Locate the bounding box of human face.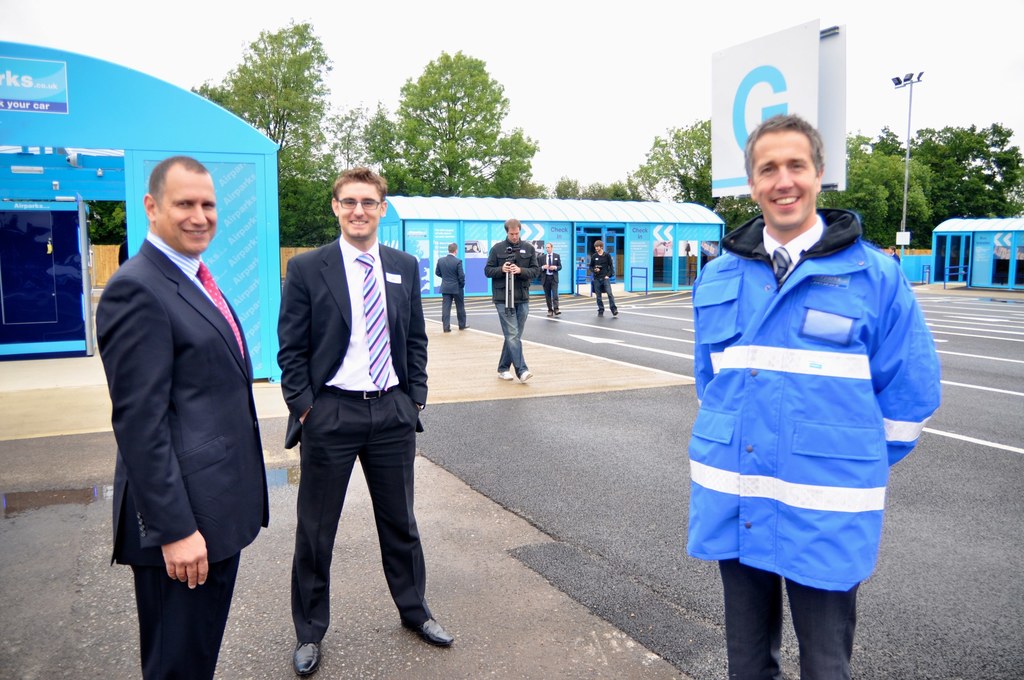
Bounding box: [left=508, top=227, right=518, bottom=243].
